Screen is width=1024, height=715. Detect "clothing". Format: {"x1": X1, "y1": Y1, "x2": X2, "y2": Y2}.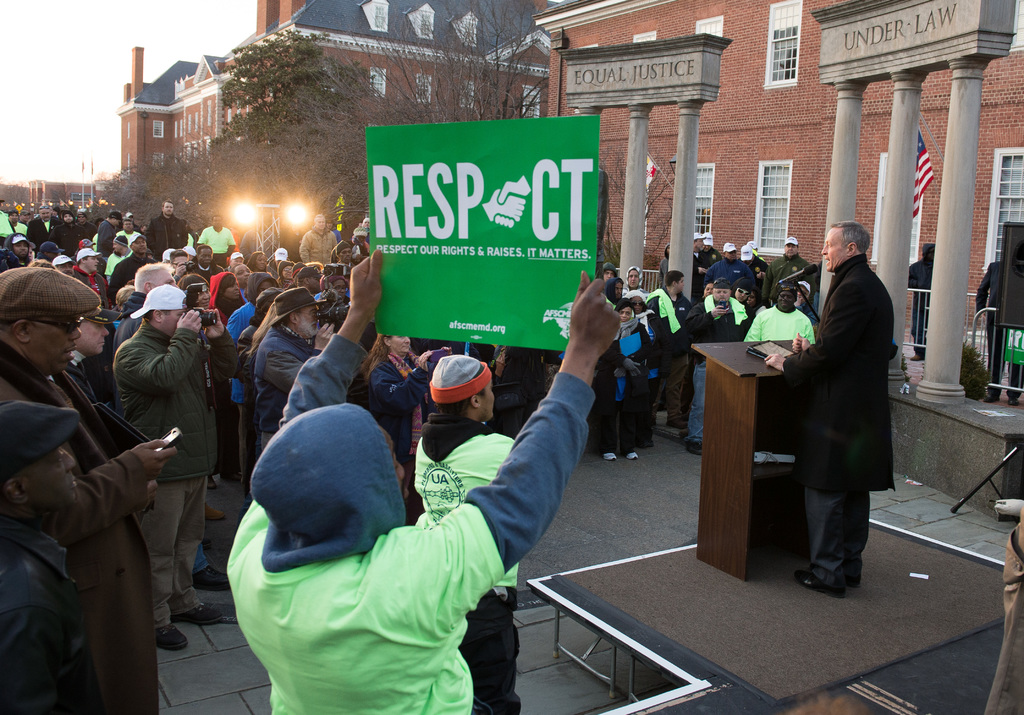
{"x1": 737, "y1": 255, "x2": 771, "y2": 280}.
